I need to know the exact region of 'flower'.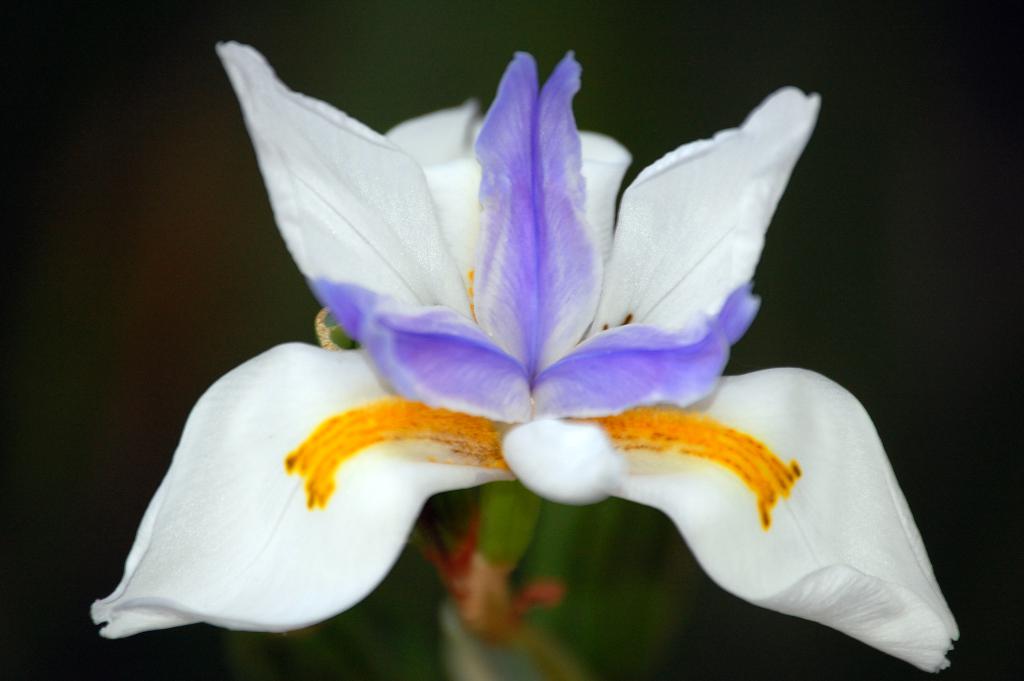
Region: pyautogui.locateOnScreen(135, 54, 908, 602).
